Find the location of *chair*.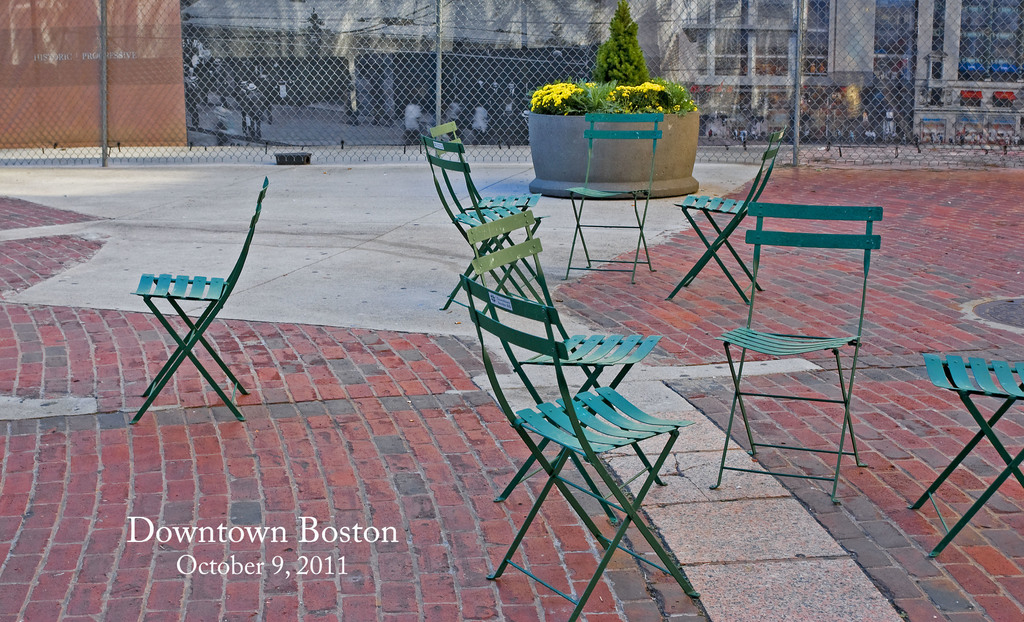
Location: region(429, 122, 540, 284).
